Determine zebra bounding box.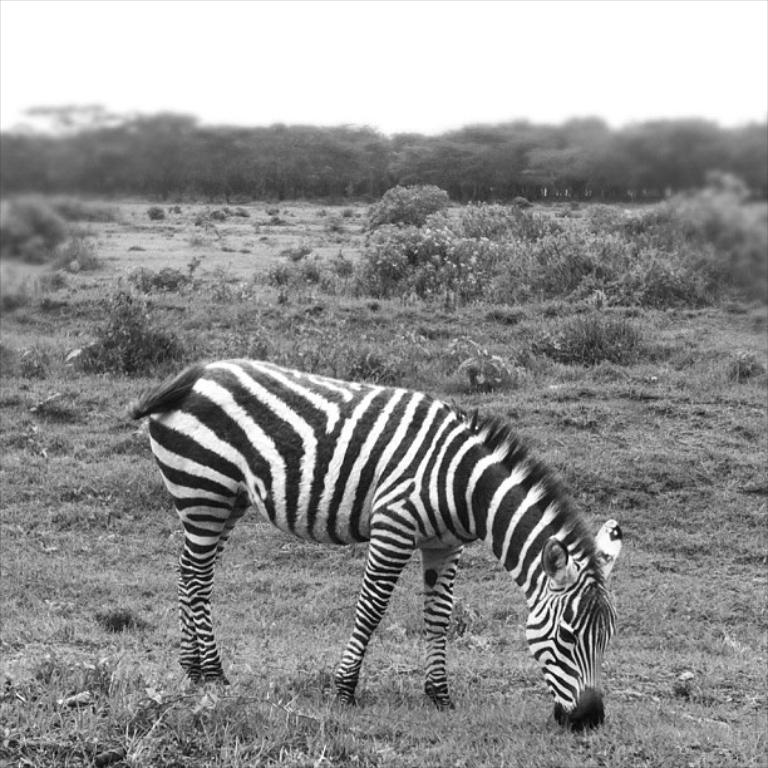
Determined: (122,353,621,735).
